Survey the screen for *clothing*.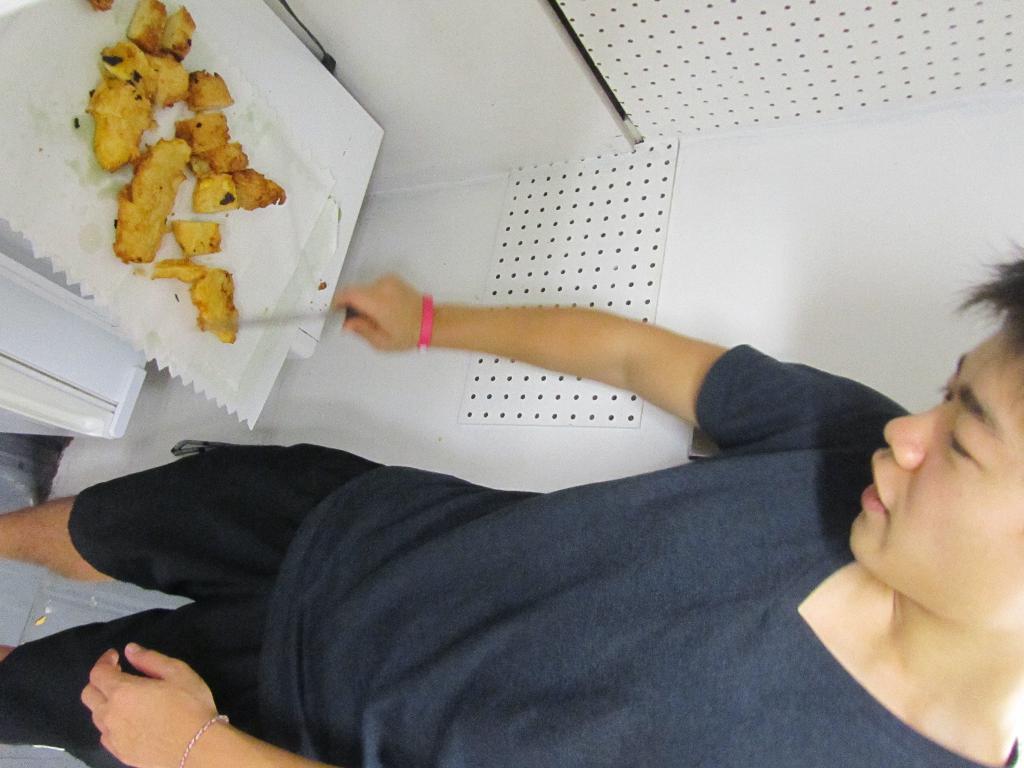
Survey found: [261,339,1018,767].
